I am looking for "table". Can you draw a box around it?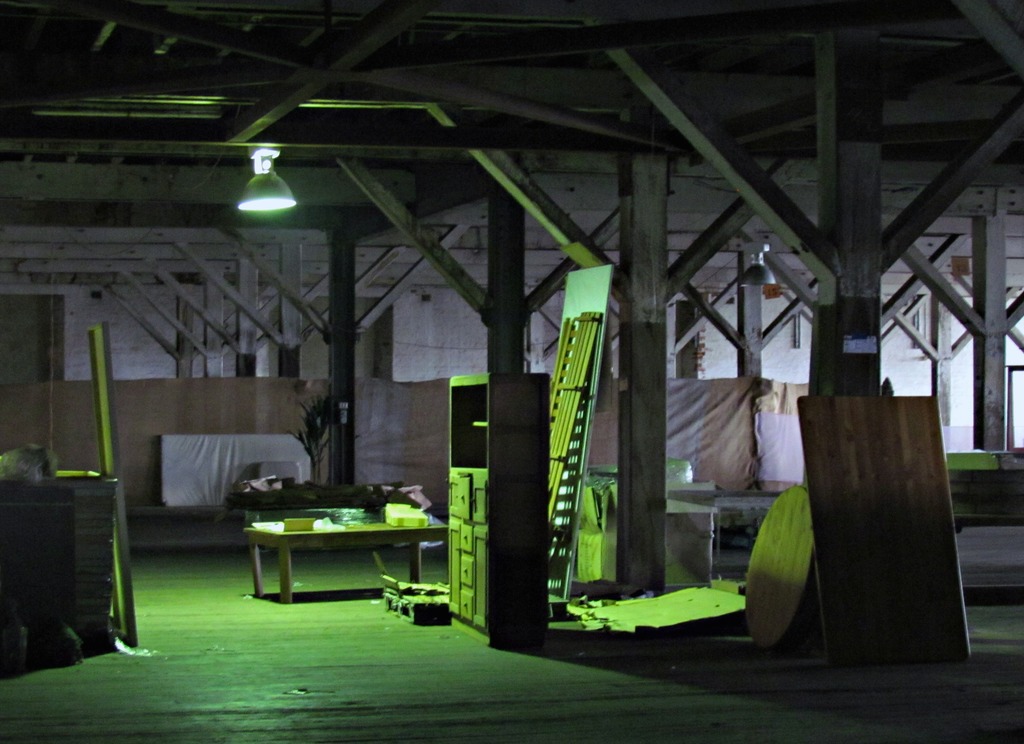
Sure, the bounding box is [left=0, top=474, right=119, bottom=655].
